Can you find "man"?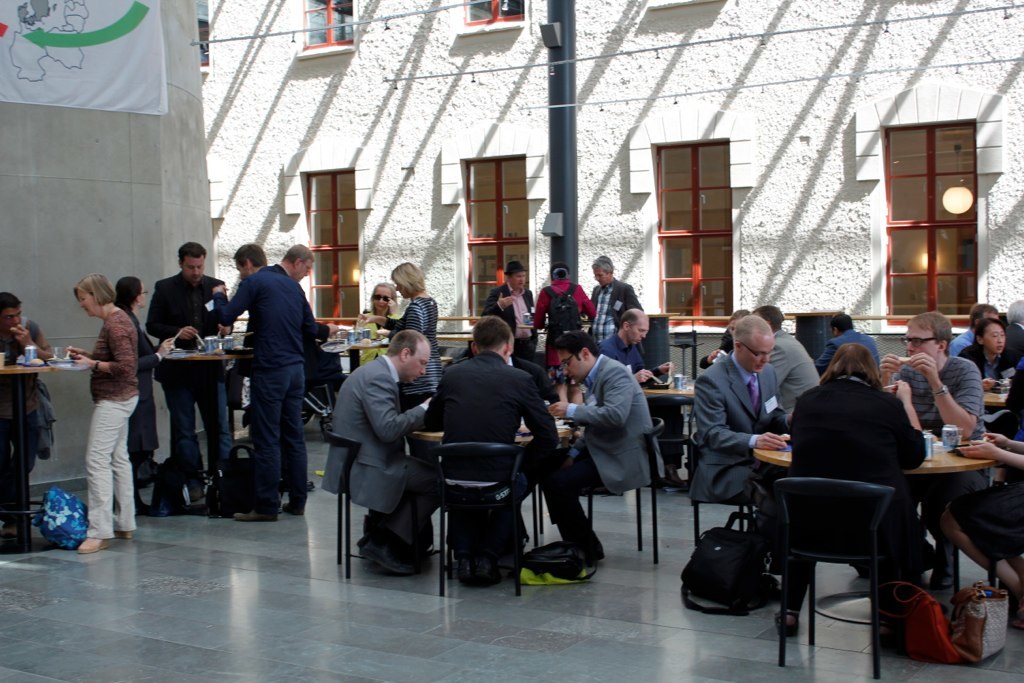
Yes, bounding box: region(948, 300, 1001, 356).
